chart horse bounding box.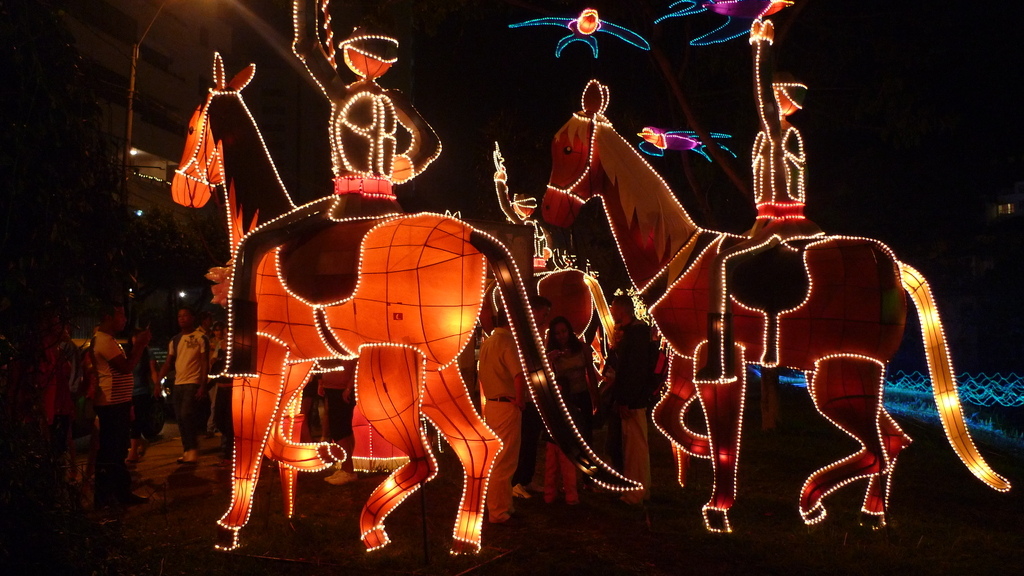
Charted: locate(535, 72, 1007, 533).
